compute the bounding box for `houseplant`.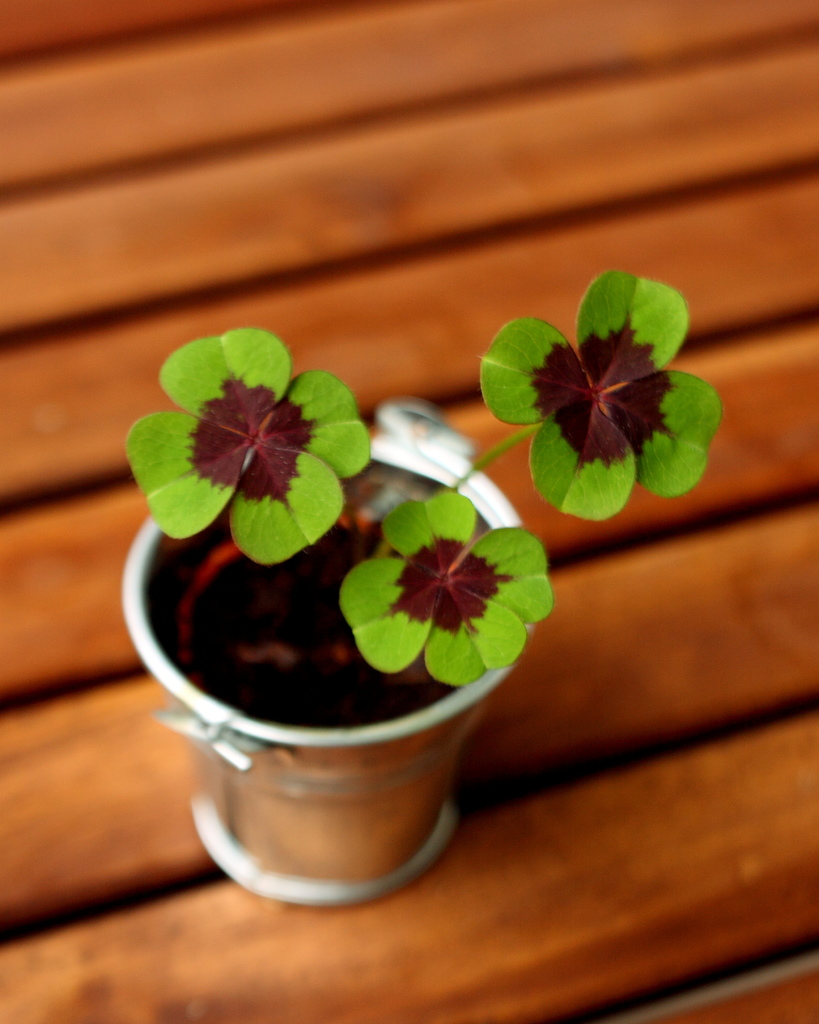
pyautogui.locateOnScreen(115, 262, 729, 914).
